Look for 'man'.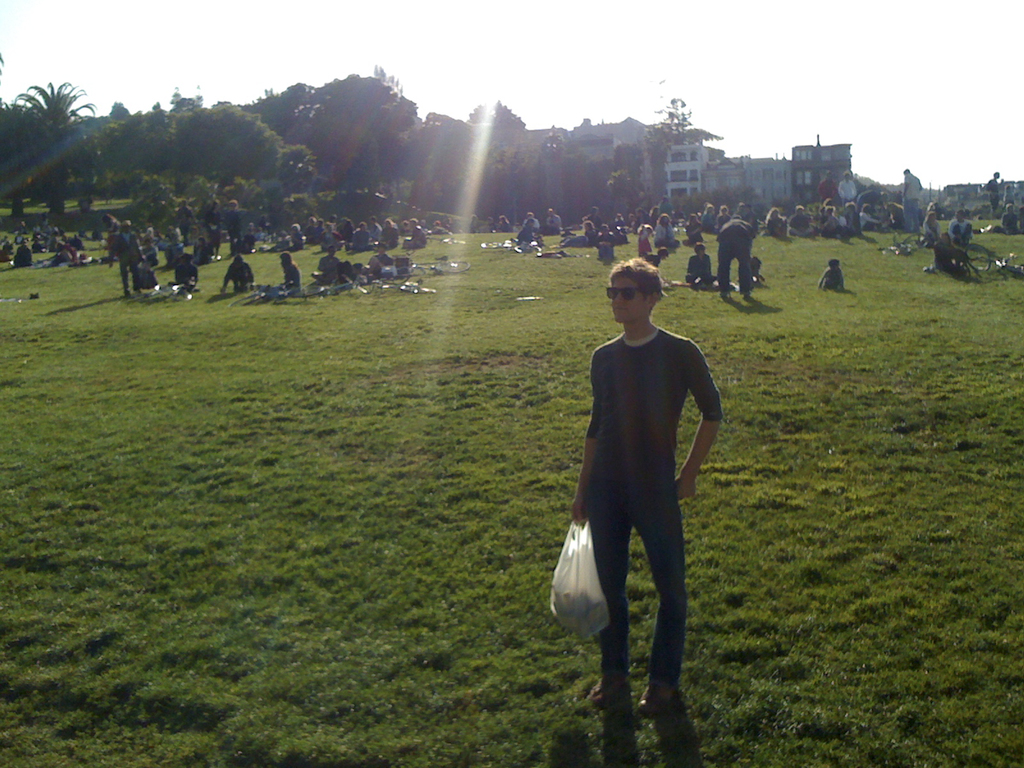
Found: 983,172,1001,208.
